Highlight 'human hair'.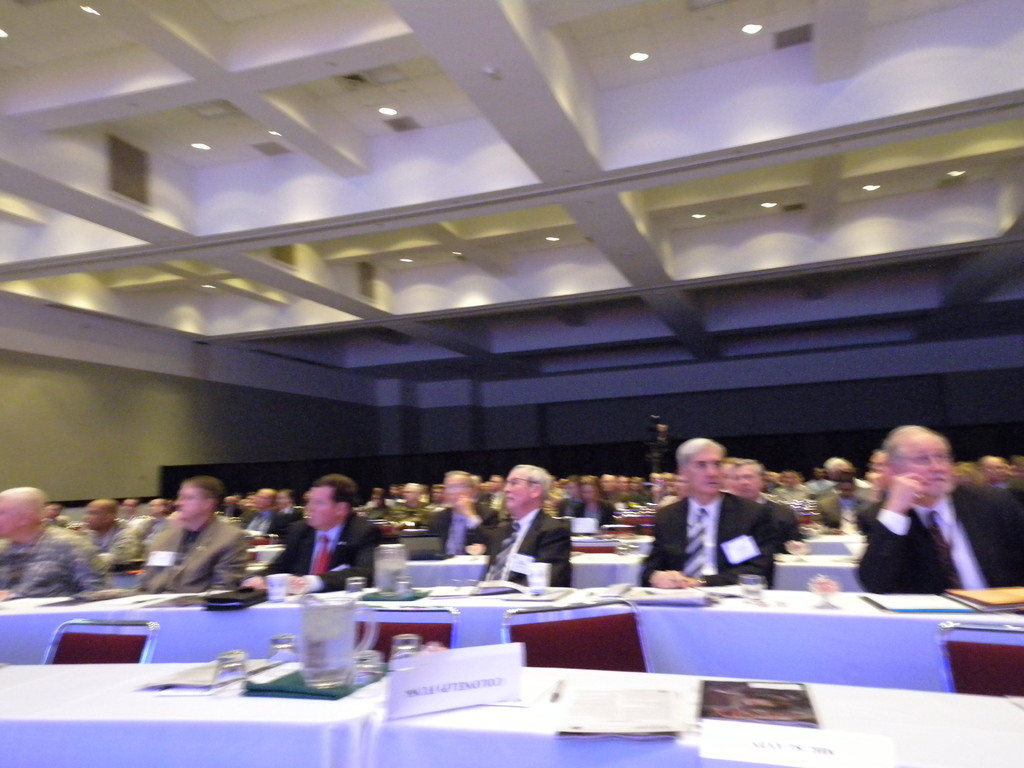
Highlighted region: [727, 458, 765, 476].
